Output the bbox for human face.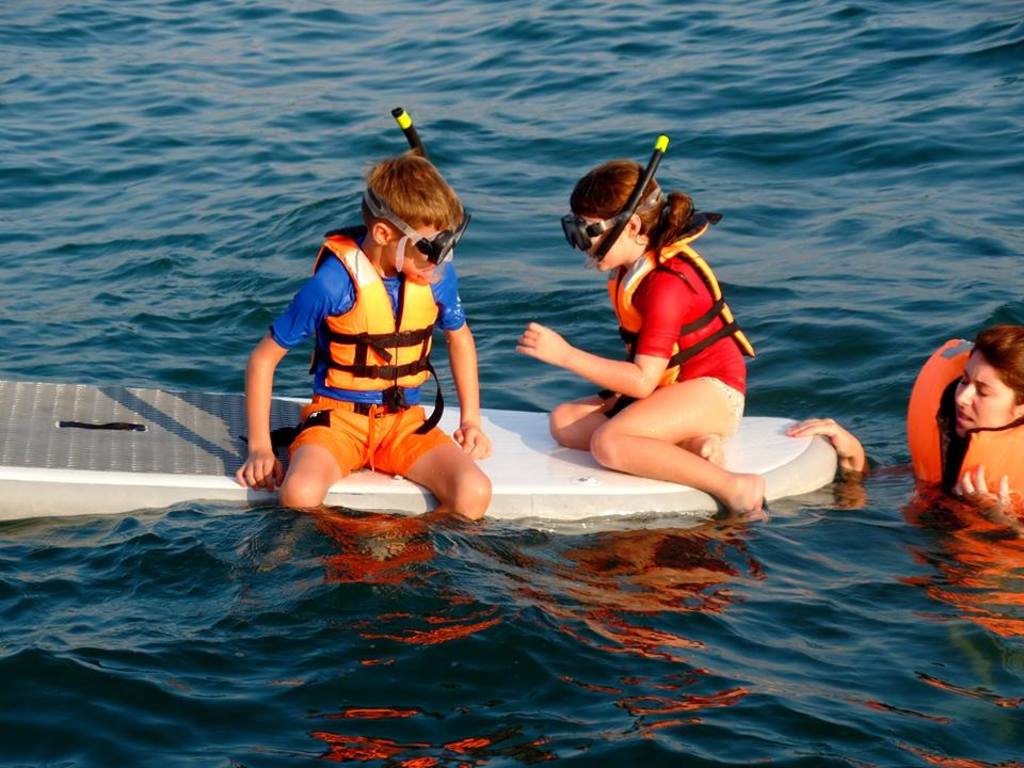
[x1=956, y1=345, x2=1022, y2=437].
